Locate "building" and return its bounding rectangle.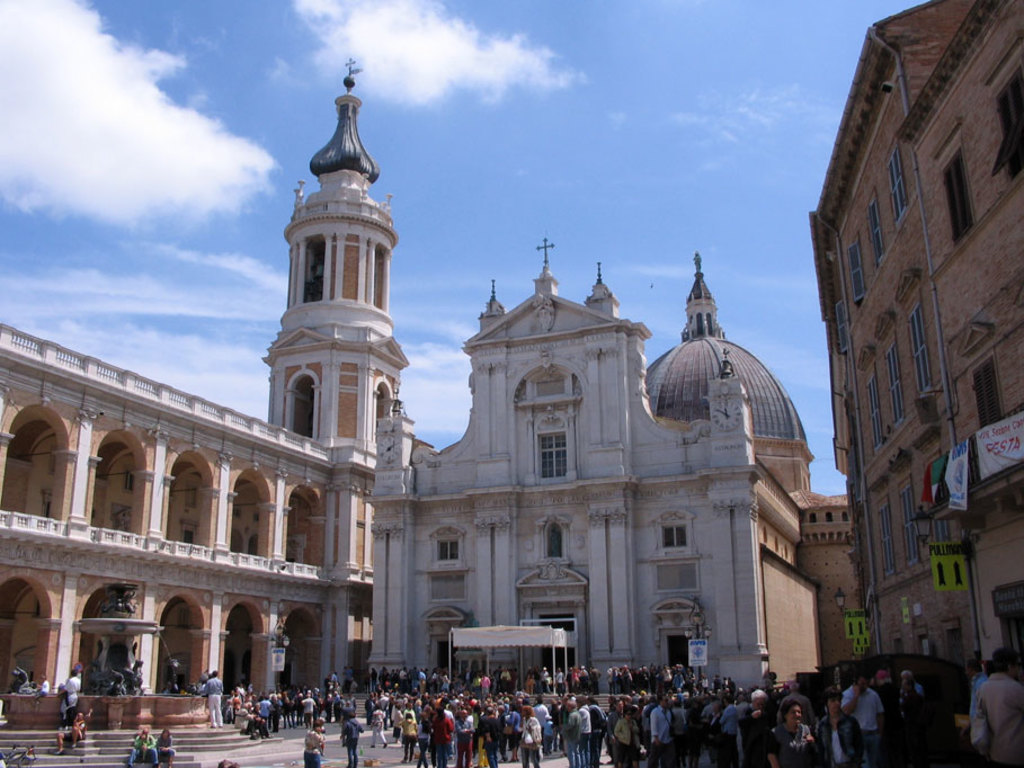
(363, 230, 816, 718).
